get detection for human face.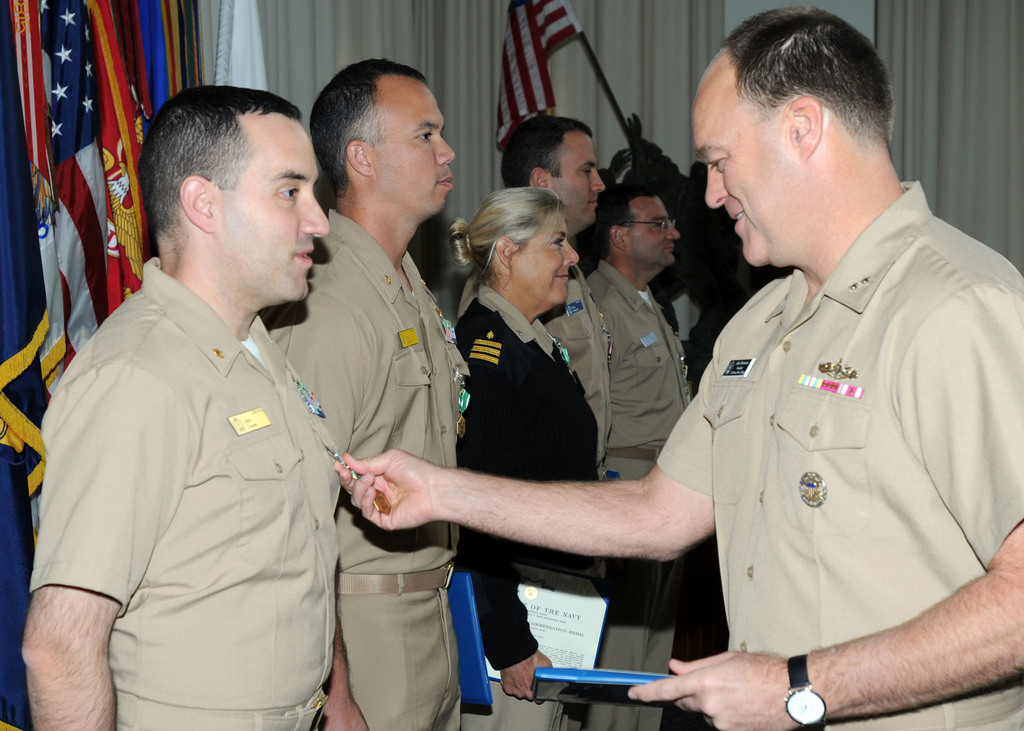
Detection: [514,214,584,304].
